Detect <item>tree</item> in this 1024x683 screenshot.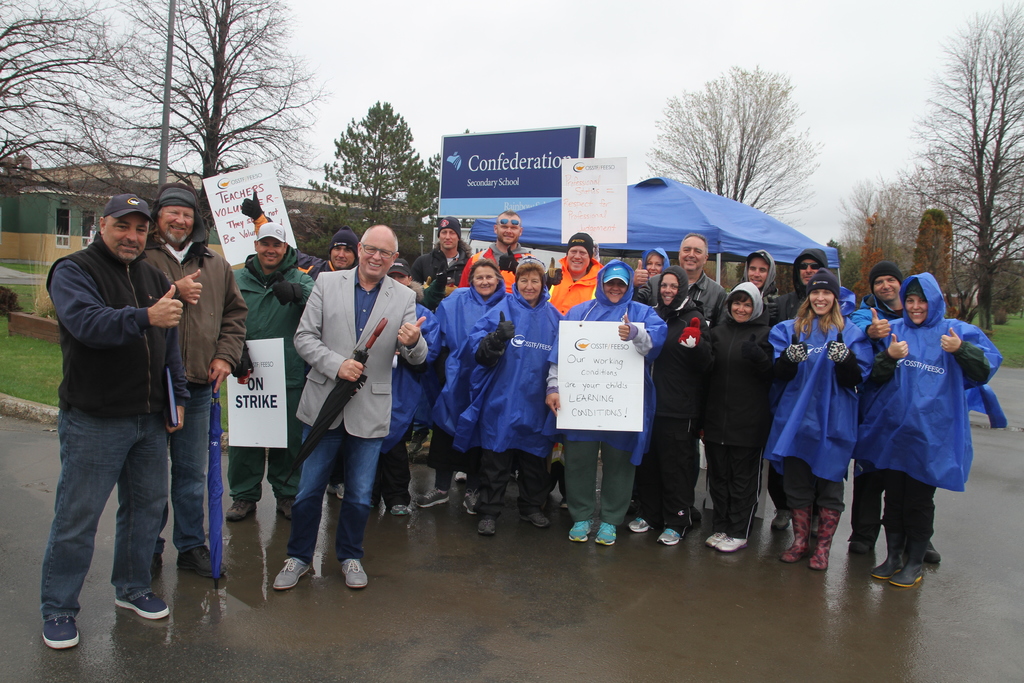
Detection: <region>0, 0, 127, 199</region>.
